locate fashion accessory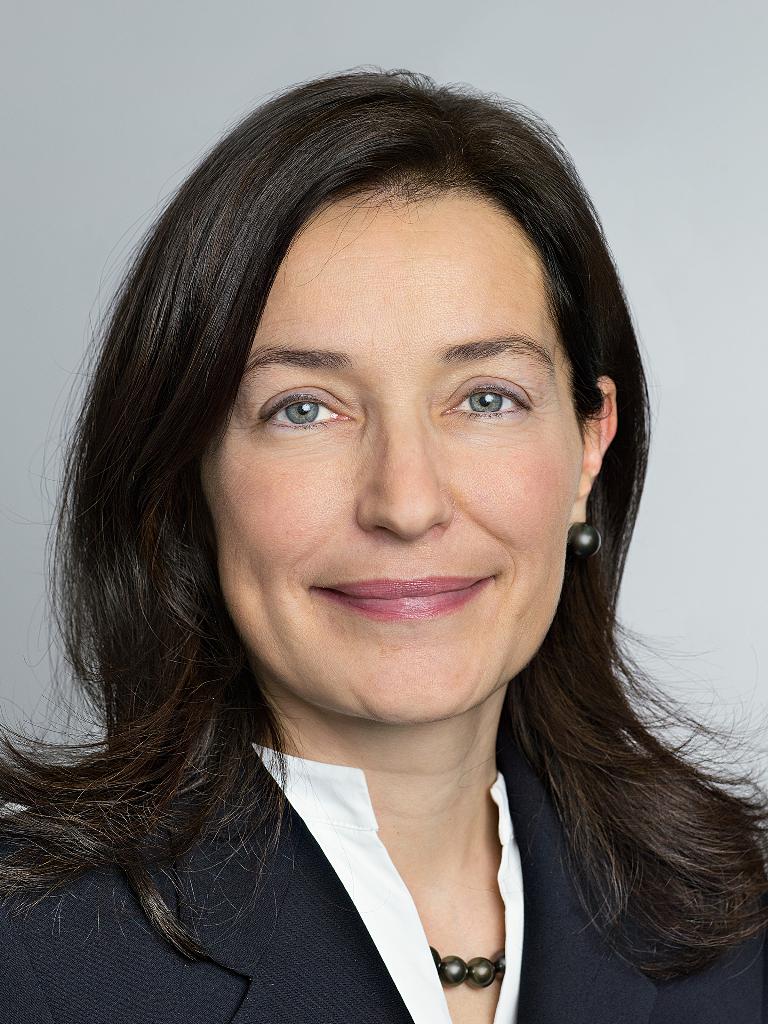
rect(430, 944, 510, 988)
